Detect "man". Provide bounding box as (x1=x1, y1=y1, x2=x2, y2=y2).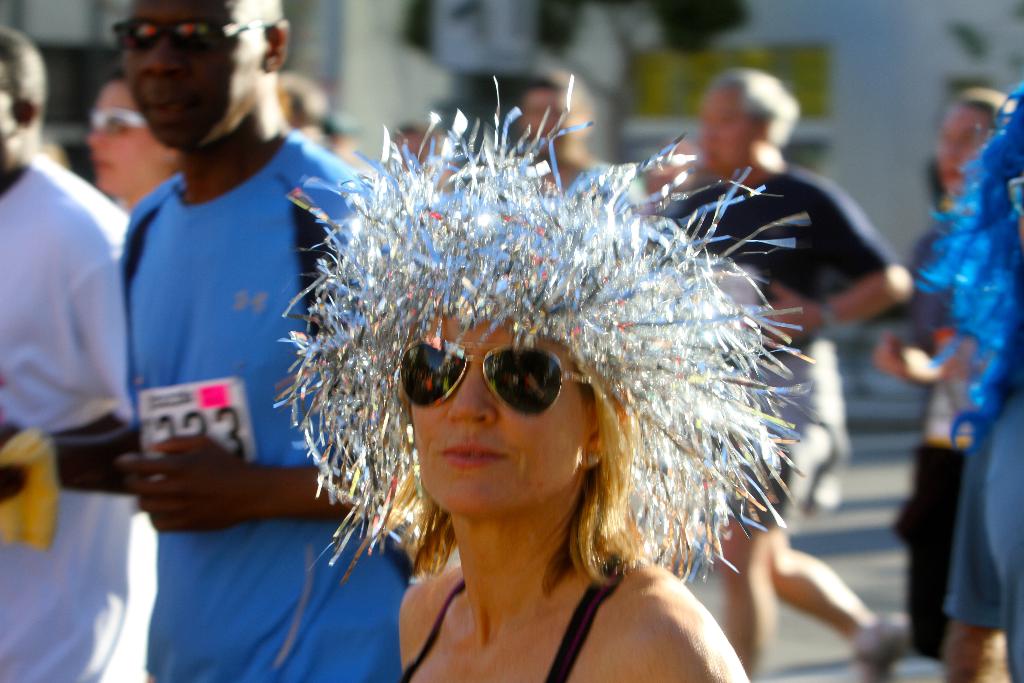
(x1=0, y1=24, x2=159, y2=682).
